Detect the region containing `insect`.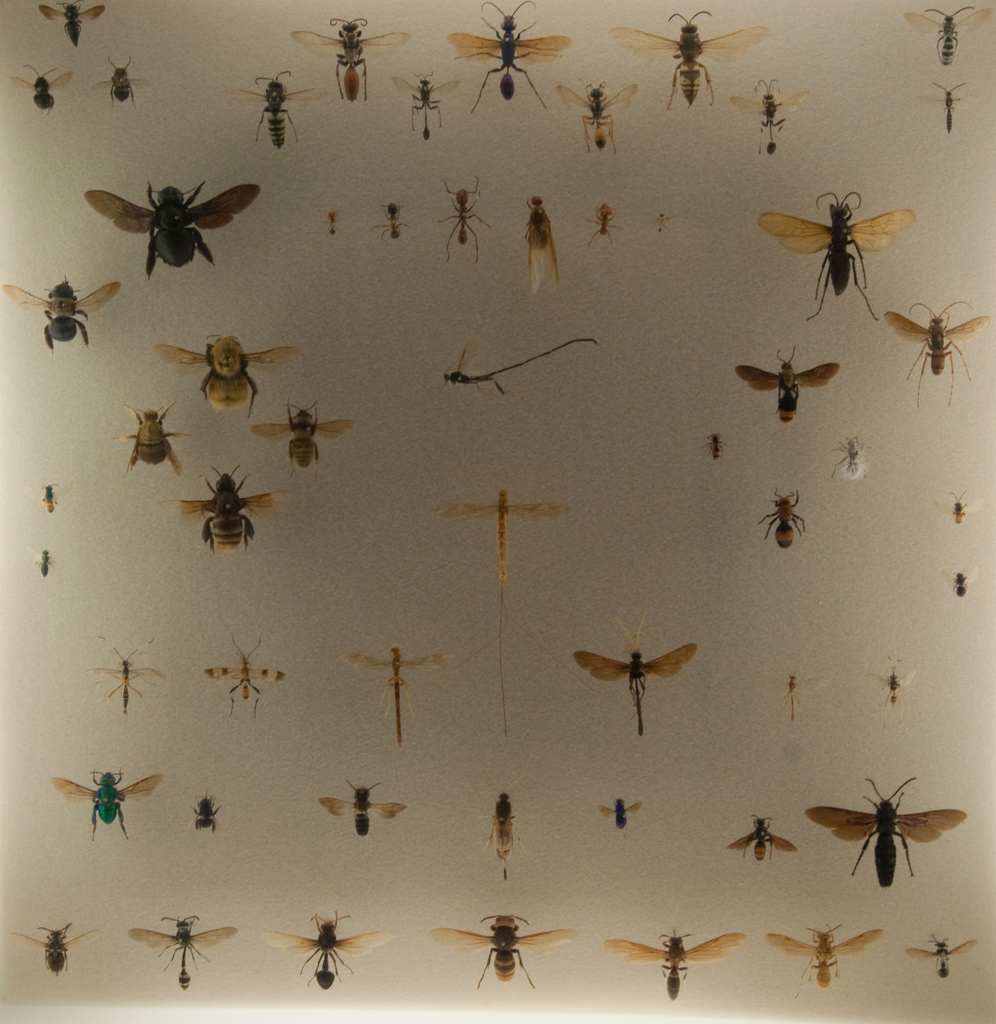
select_region(438, 178, 495, 260).
